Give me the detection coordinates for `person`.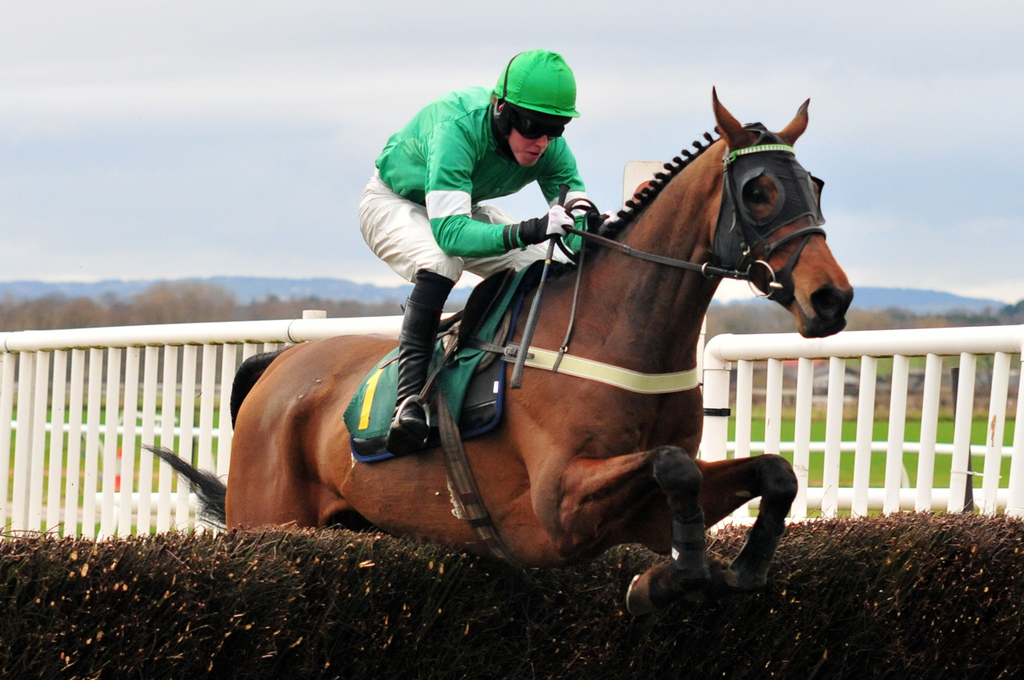
<region>363, 49, 634, 422</region>.
